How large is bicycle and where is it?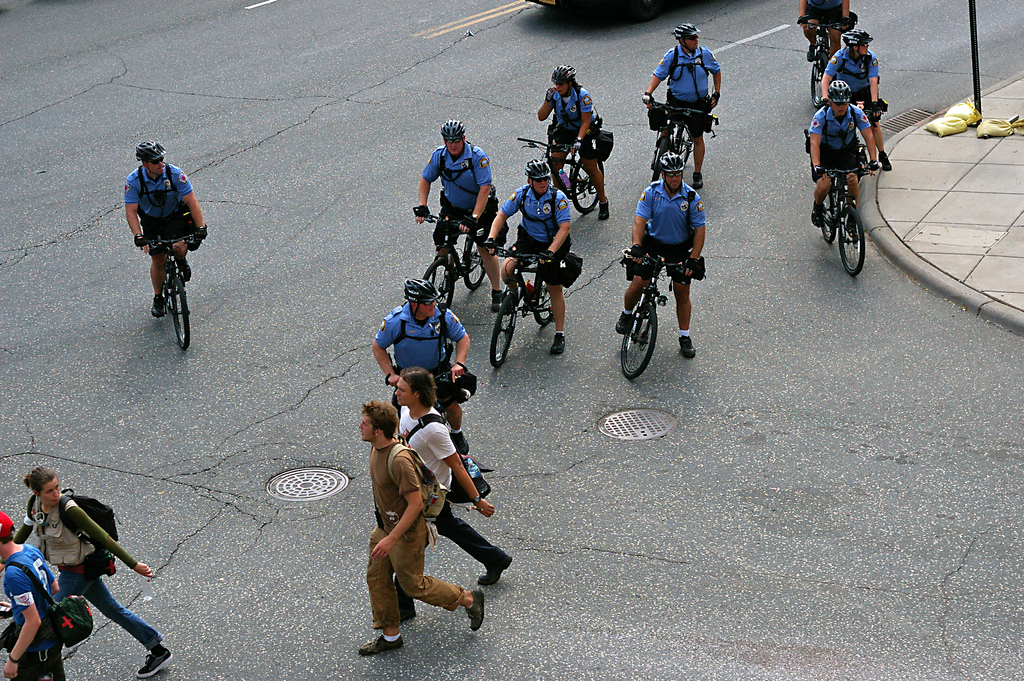
Bounding box: rect(132, 214, 191, 353).
